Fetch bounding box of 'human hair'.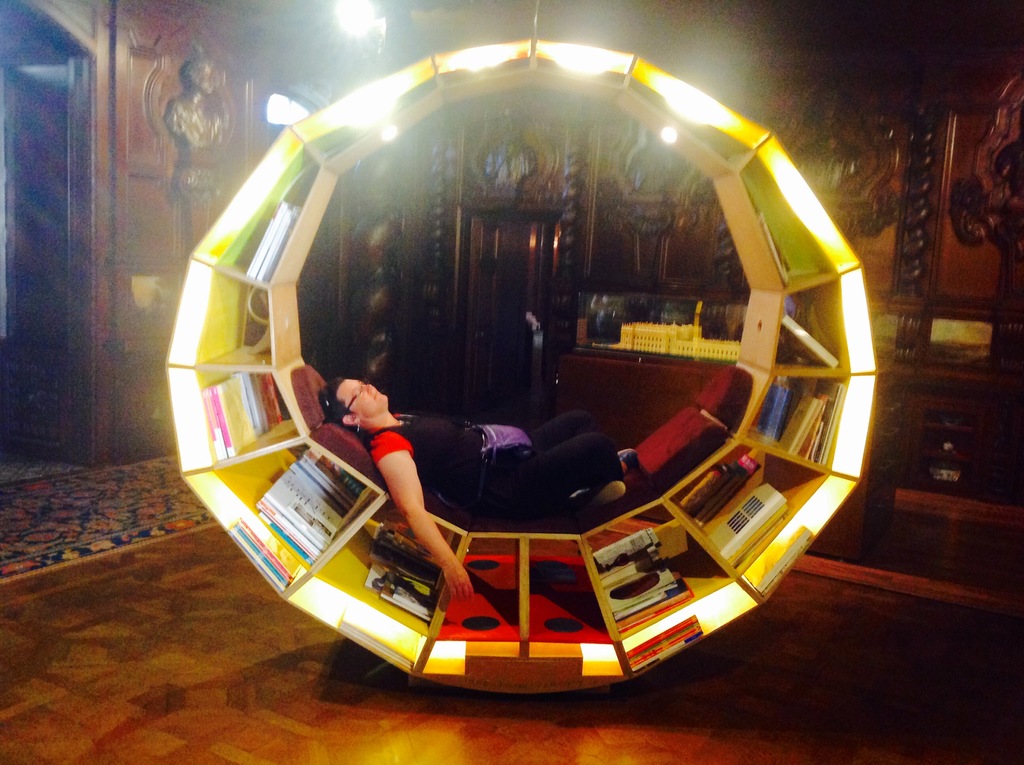
Bbox: [318,376,374,449].
